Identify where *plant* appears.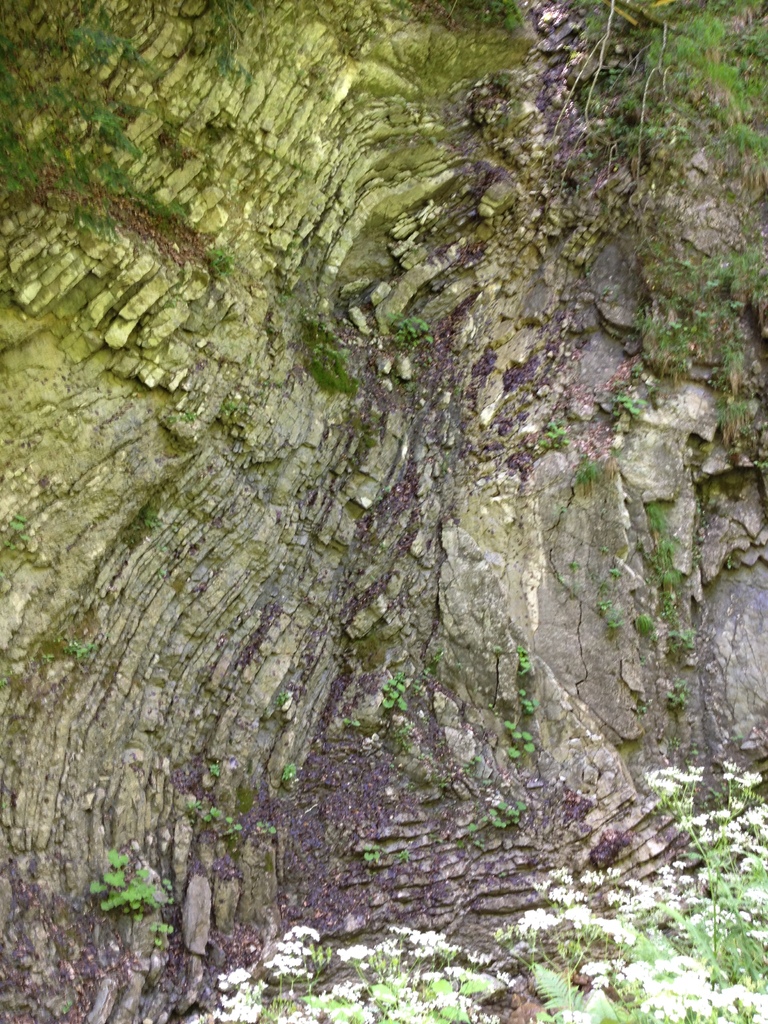
Appears at 636,651,648,665.
